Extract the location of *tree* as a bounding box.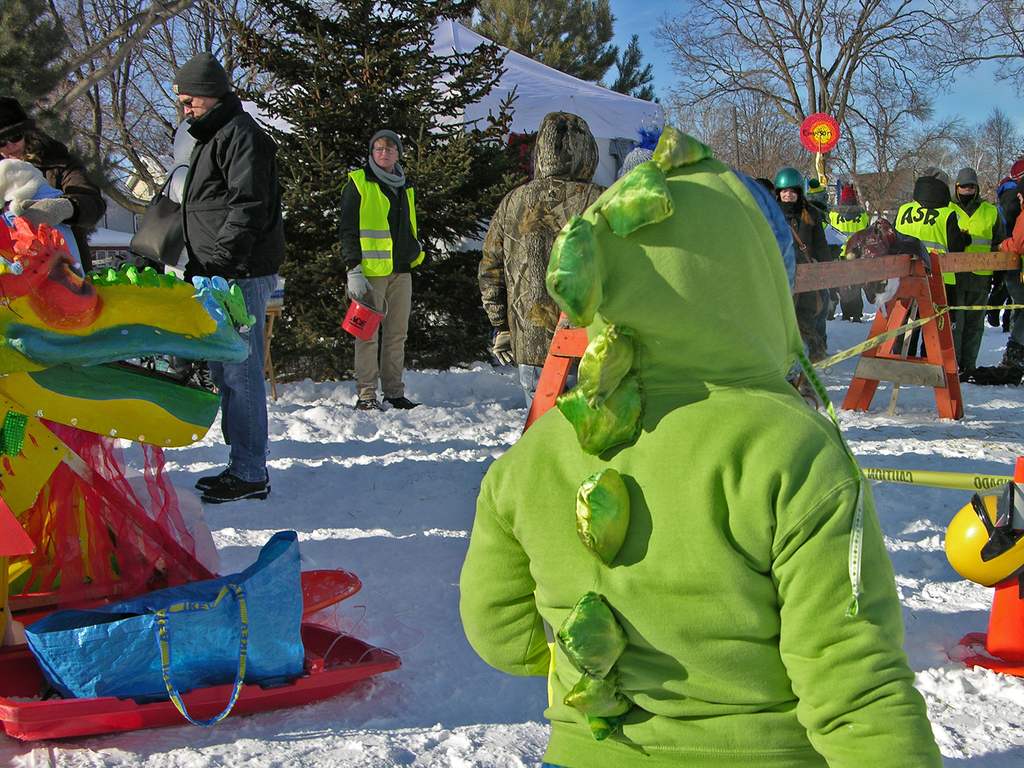
bbox(931, 0, 1023, 76).
